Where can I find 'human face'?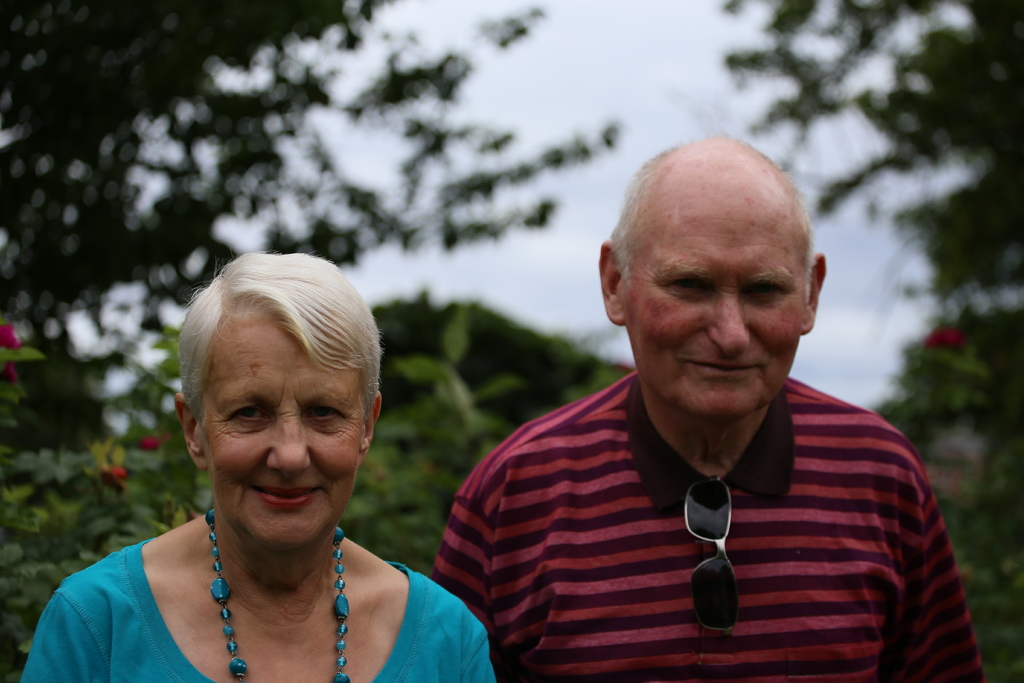
You can find it at box(198, 318, 370, 553).
